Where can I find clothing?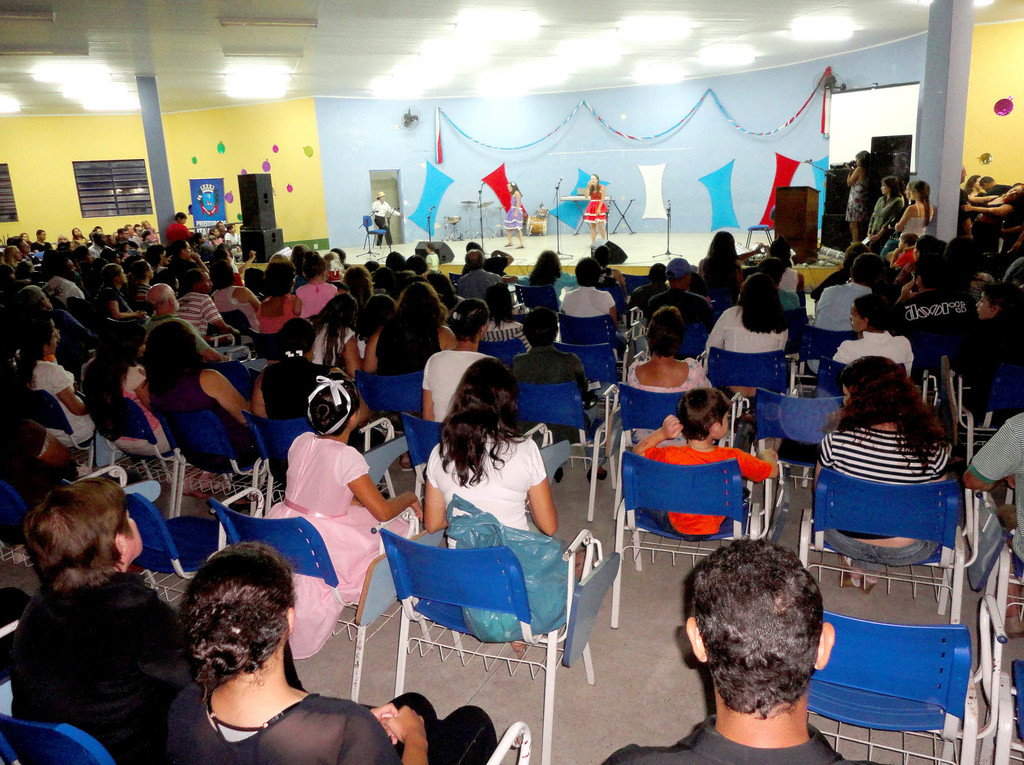
You can find it at [417, 341, 500, 433].
